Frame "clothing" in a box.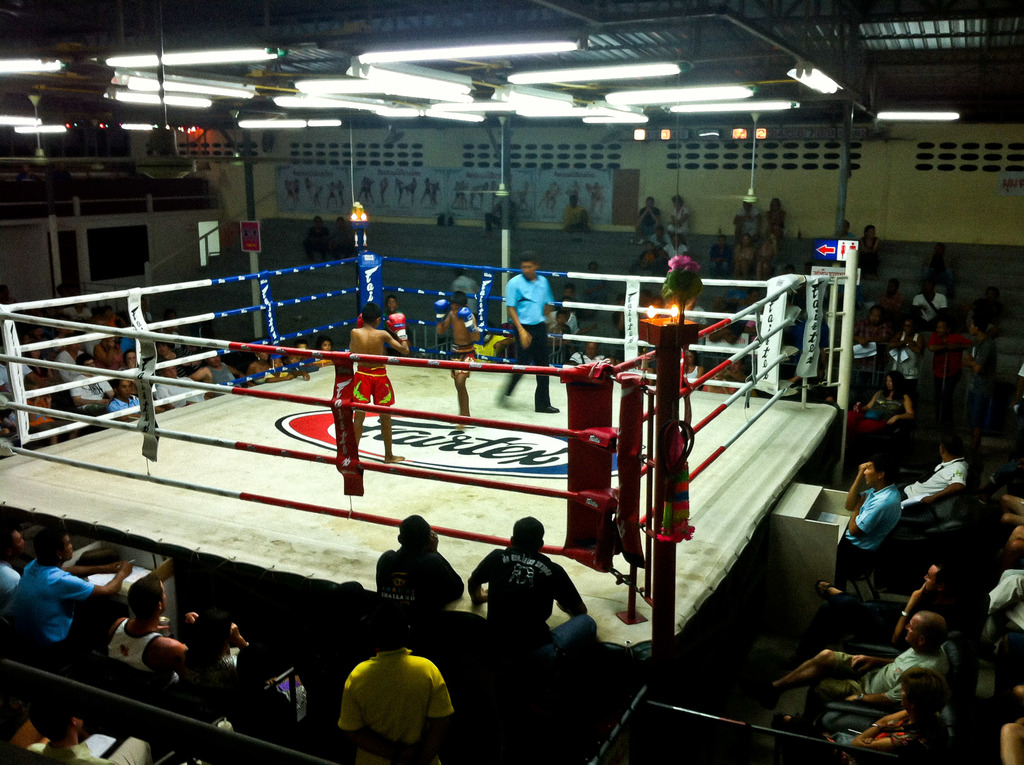
crop(474, 537, 568, 658).
